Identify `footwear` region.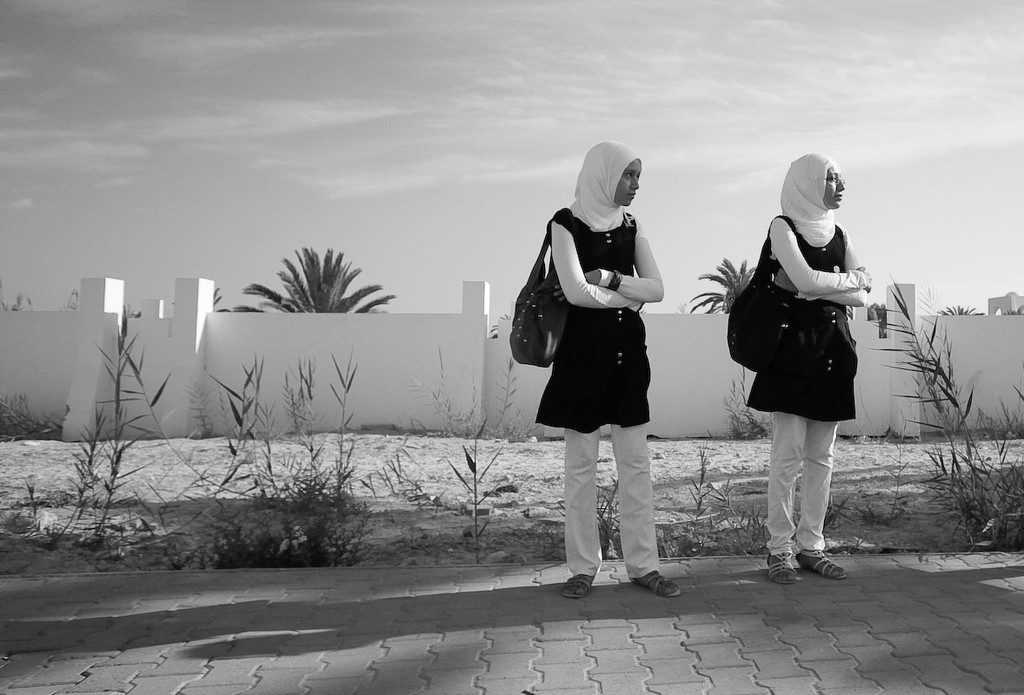
Region: (563, 571, 591, 599).
